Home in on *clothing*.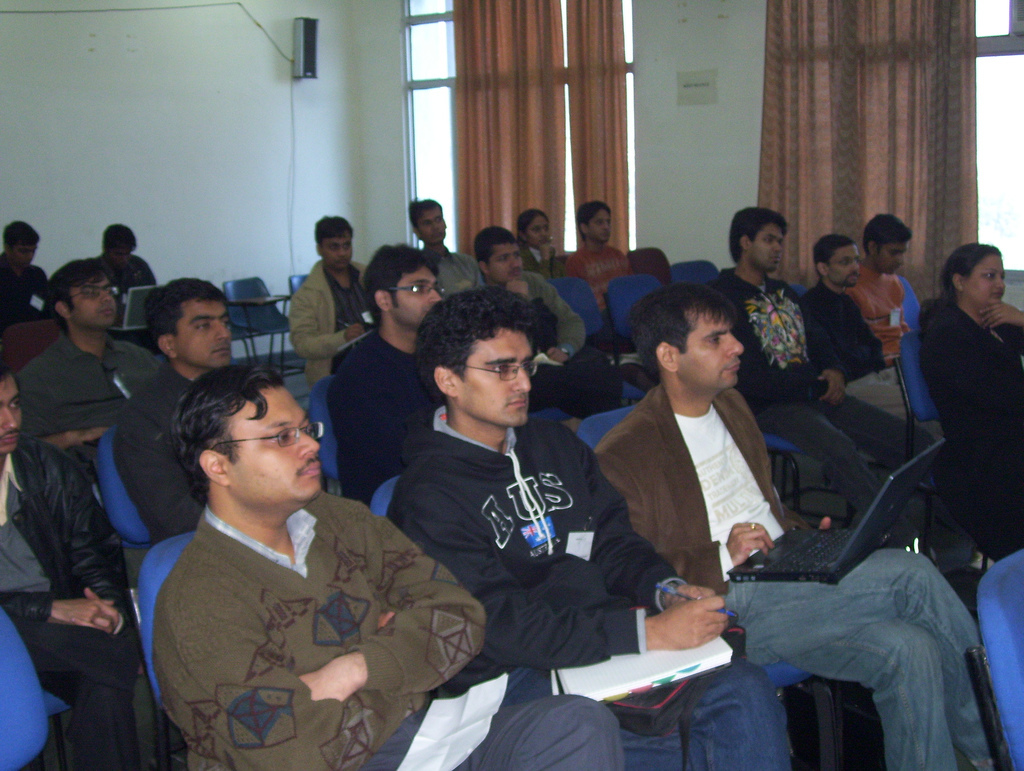
Homed in at bbox=(143, 501, 615, 770).
